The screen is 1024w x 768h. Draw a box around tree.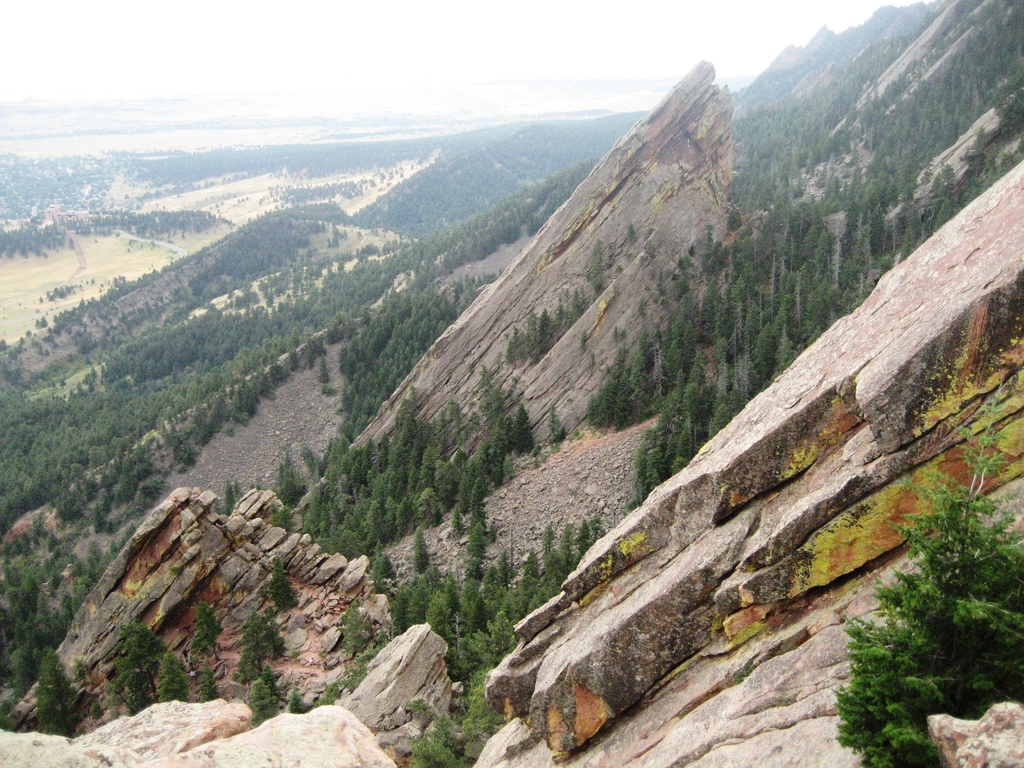
(460,442,484,512).
